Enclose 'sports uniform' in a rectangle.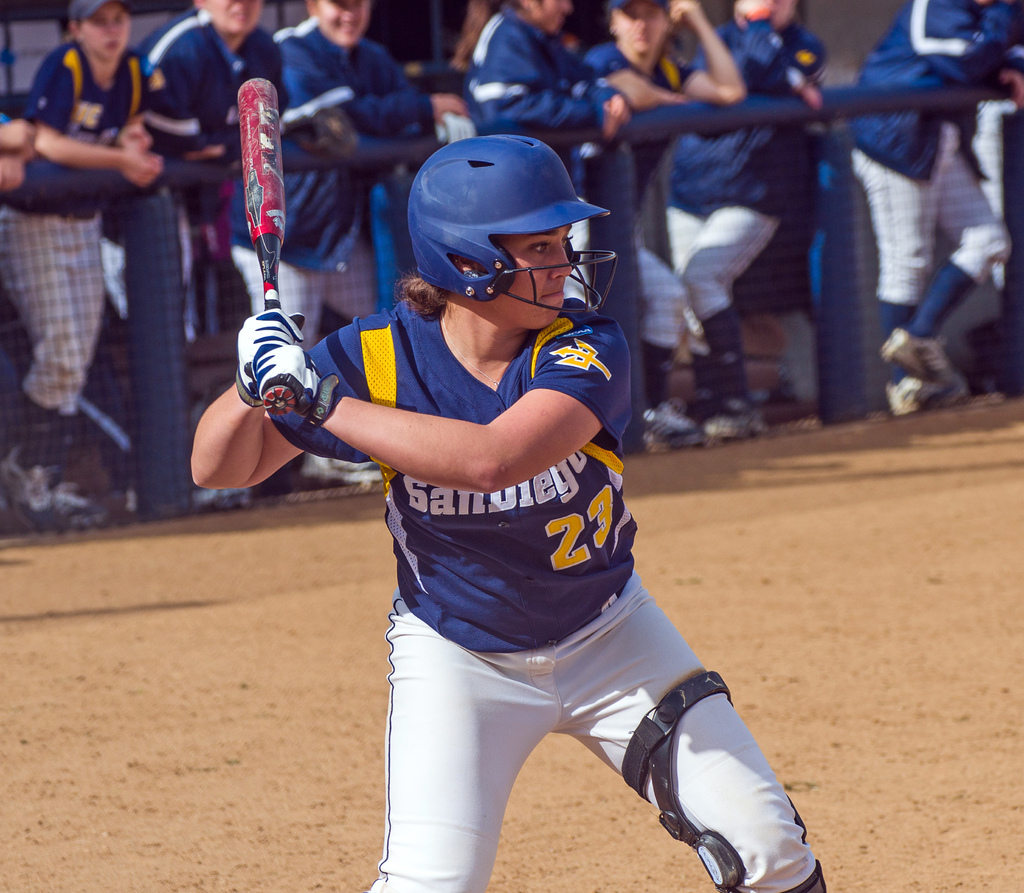
BBox(10, 33, 204, 425).
